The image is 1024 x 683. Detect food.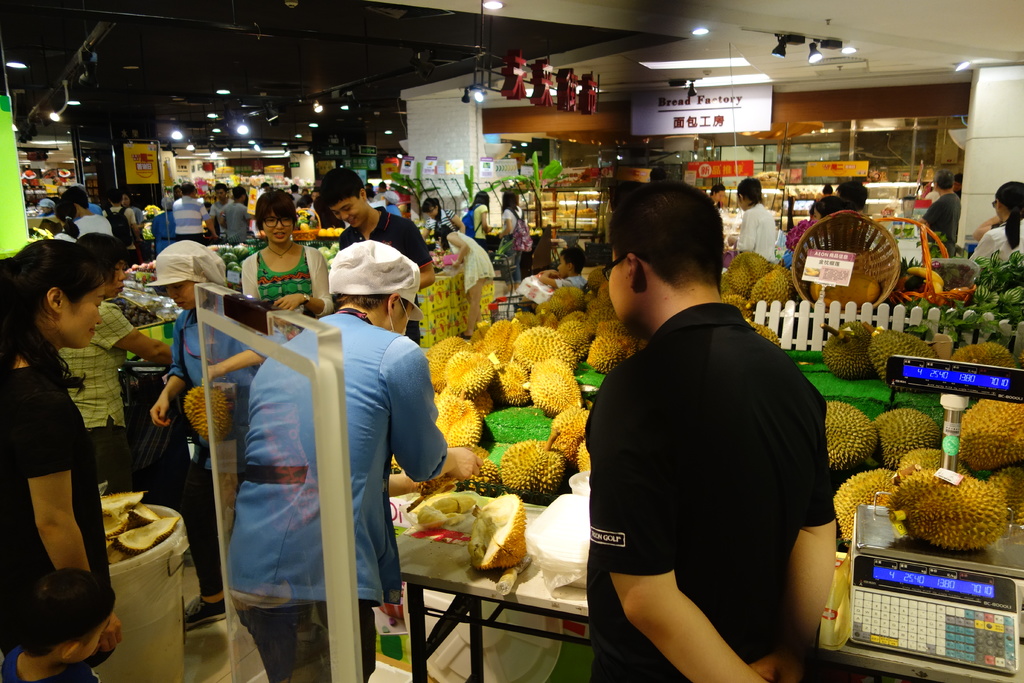
Detection: {"left": 892, "top": 468, "right": 1009, "bottom": 552}.
